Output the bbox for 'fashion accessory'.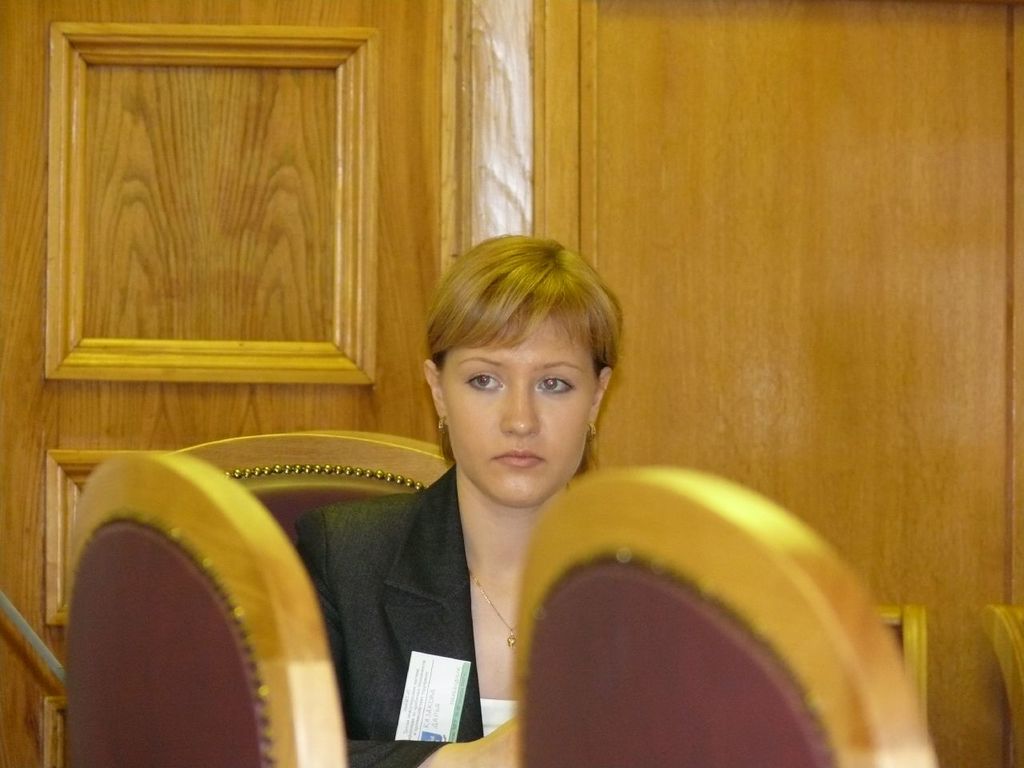
[469,566,518,650].
